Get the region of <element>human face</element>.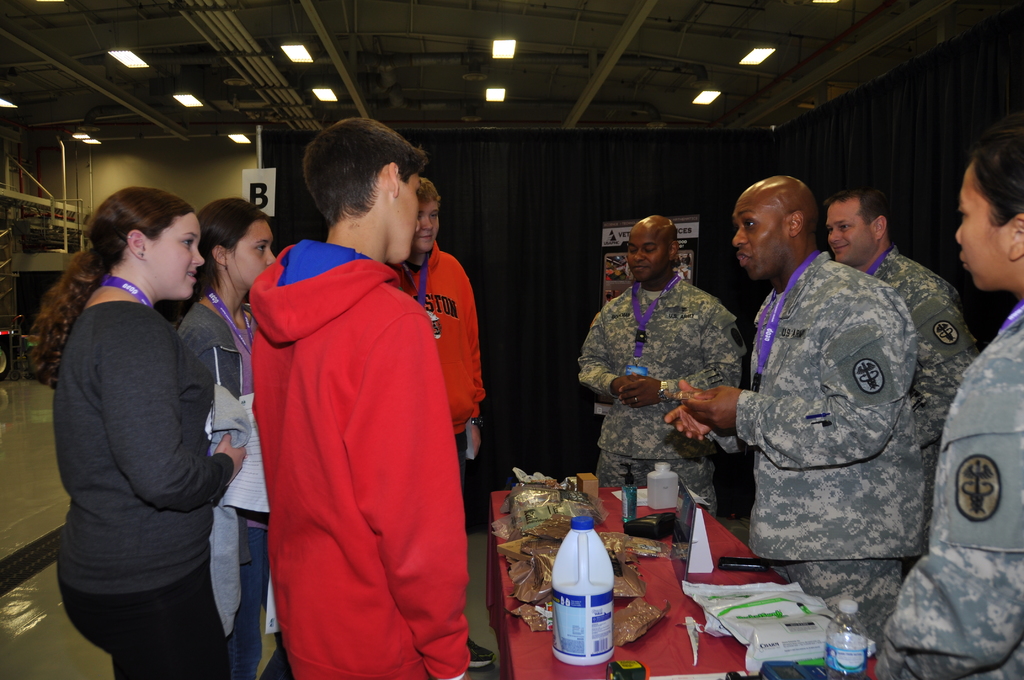
Rect(825, 204, 877, 264).
